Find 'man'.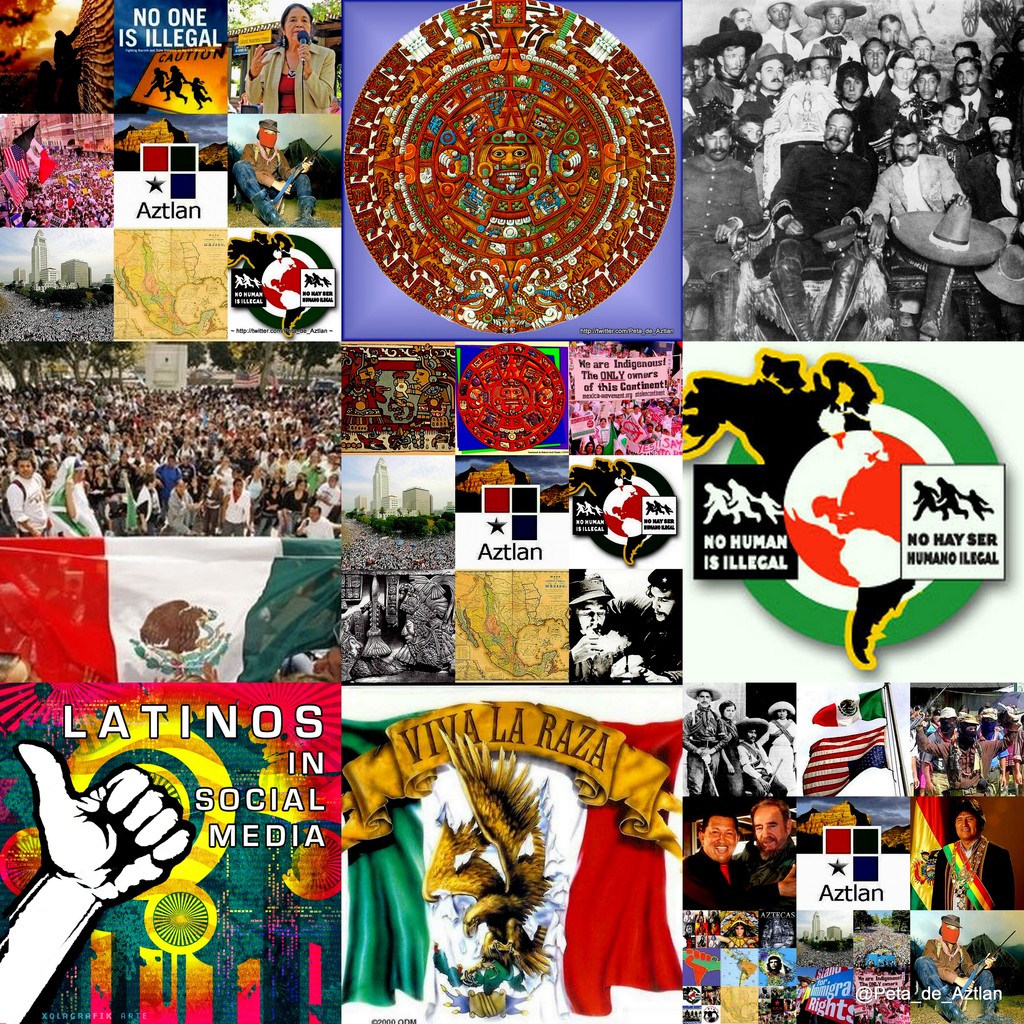
(682,113,765,339).
